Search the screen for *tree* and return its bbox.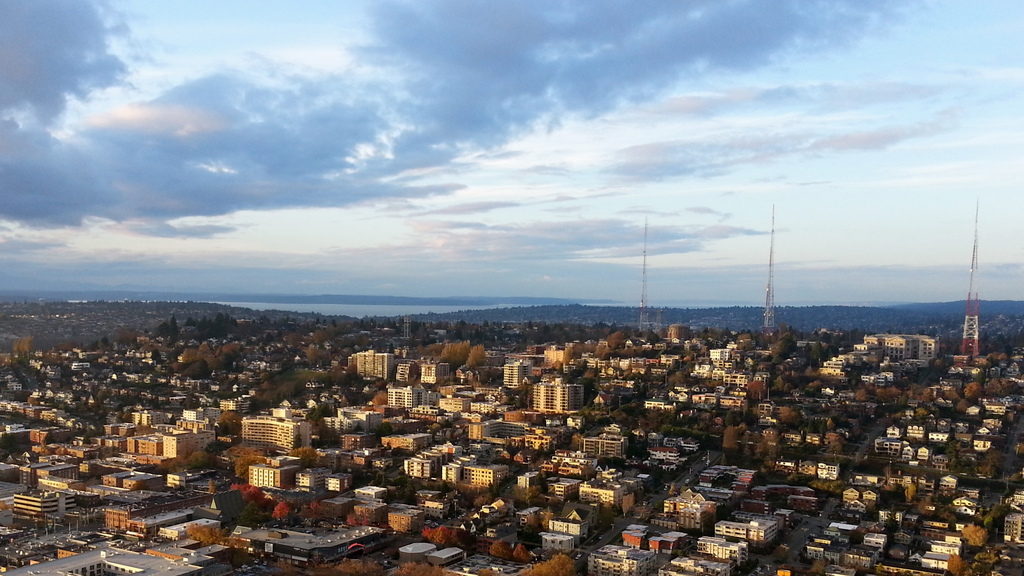
Found: region(288, 444, 321, 469).
